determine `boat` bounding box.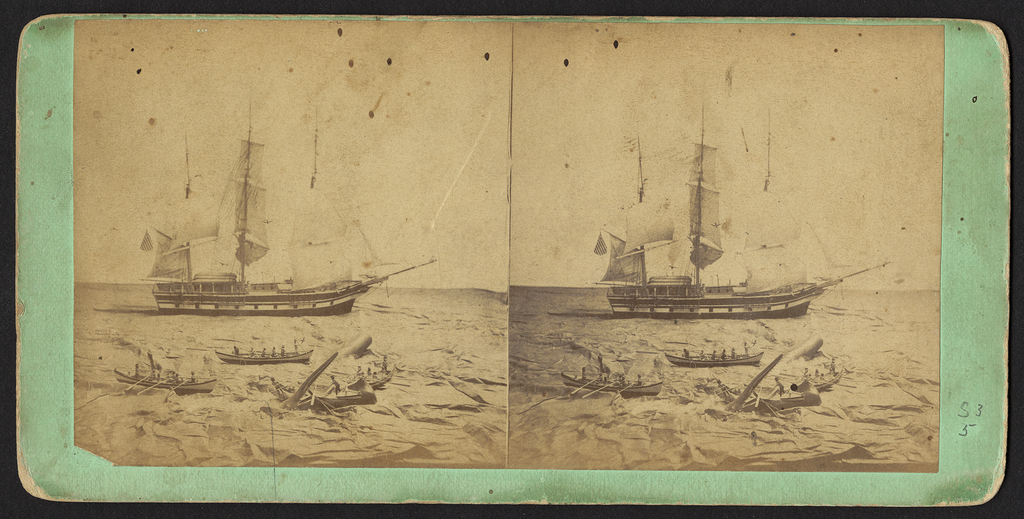
Determined: x1=665 y1=351 x2=765 y2=369.
